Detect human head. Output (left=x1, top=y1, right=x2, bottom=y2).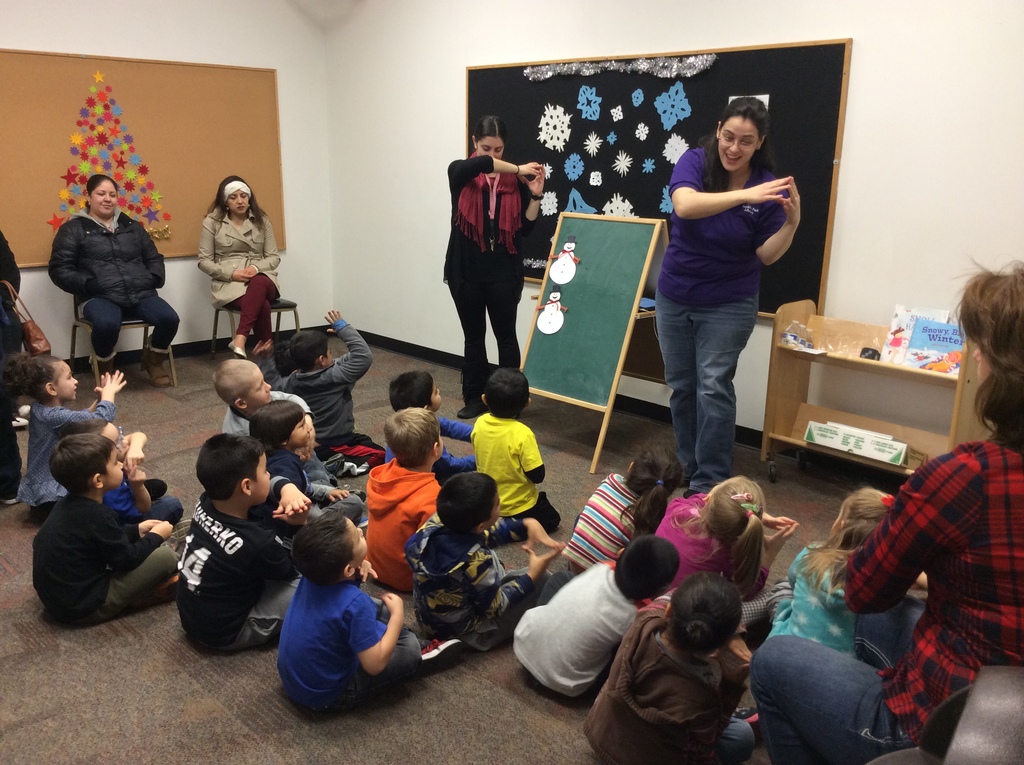
(left=390, top=367, right=445, bottom=407).
